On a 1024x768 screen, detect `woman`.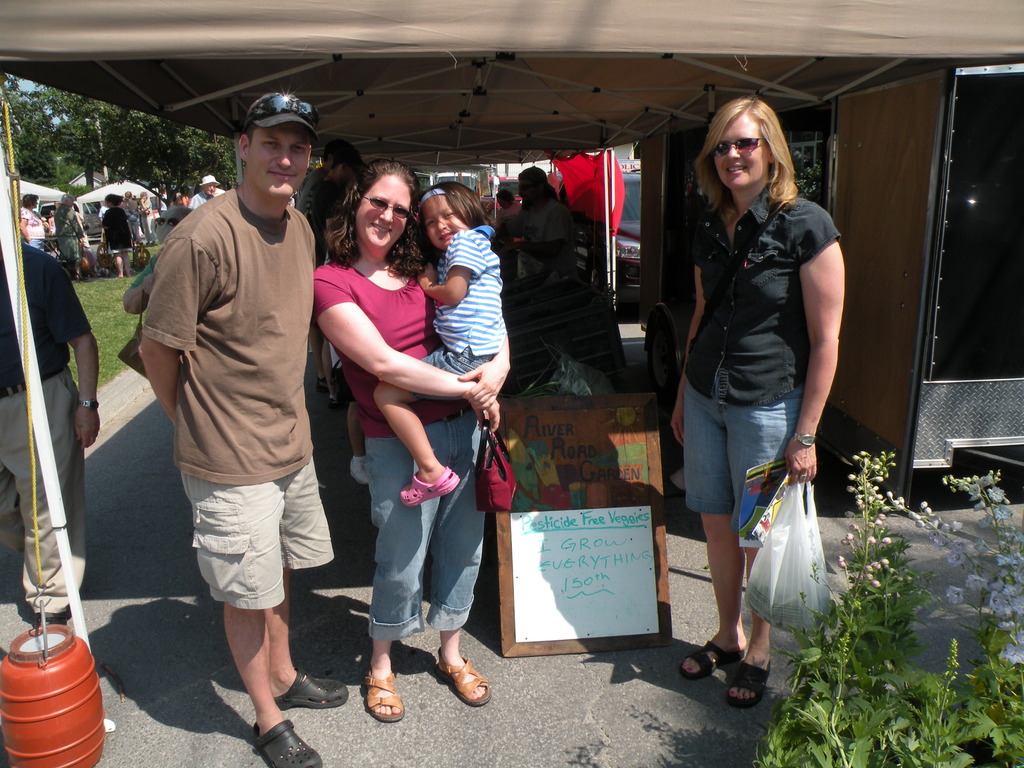
661, 91, 850, 685.
